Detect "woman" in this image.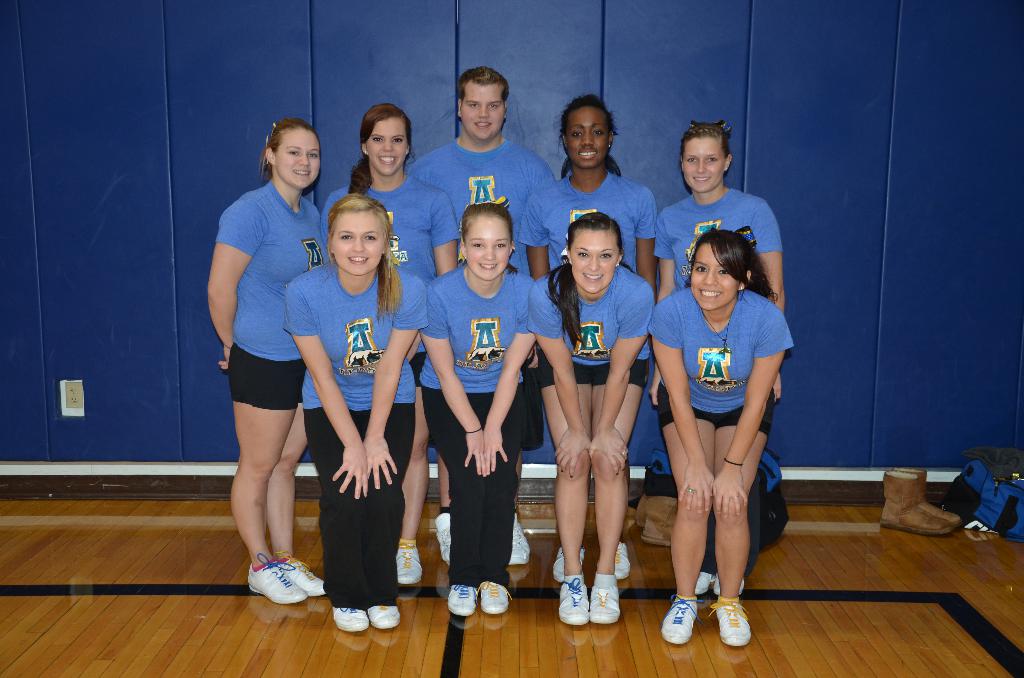
Detection: (left=514, top=94, right=656, bottom=581).
